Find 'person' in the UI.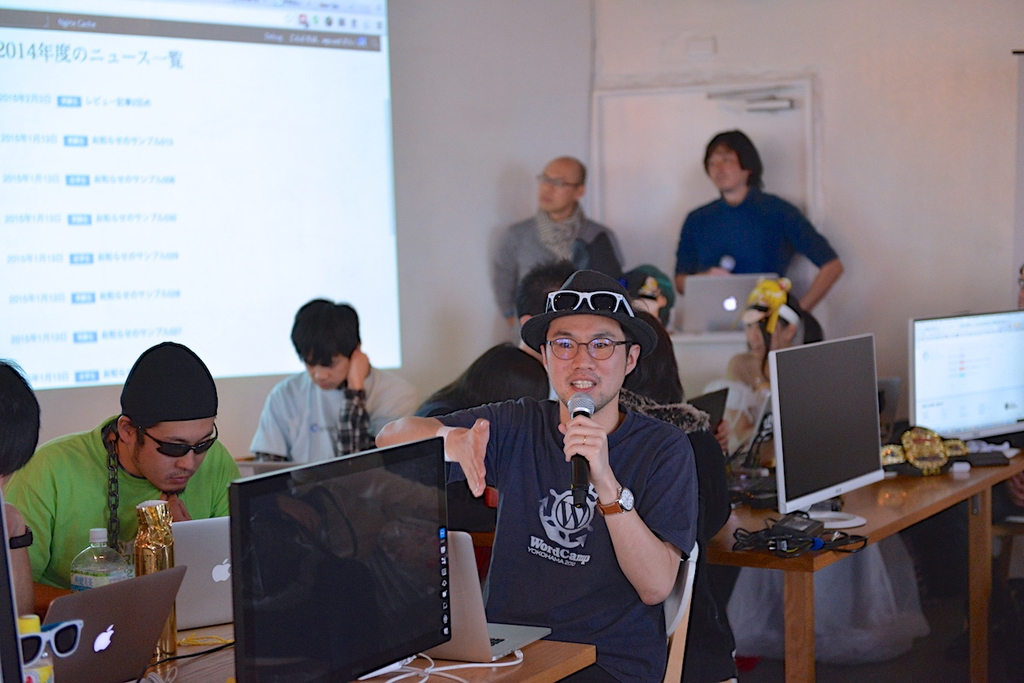
UI element at [482, 156, 618, 322].
